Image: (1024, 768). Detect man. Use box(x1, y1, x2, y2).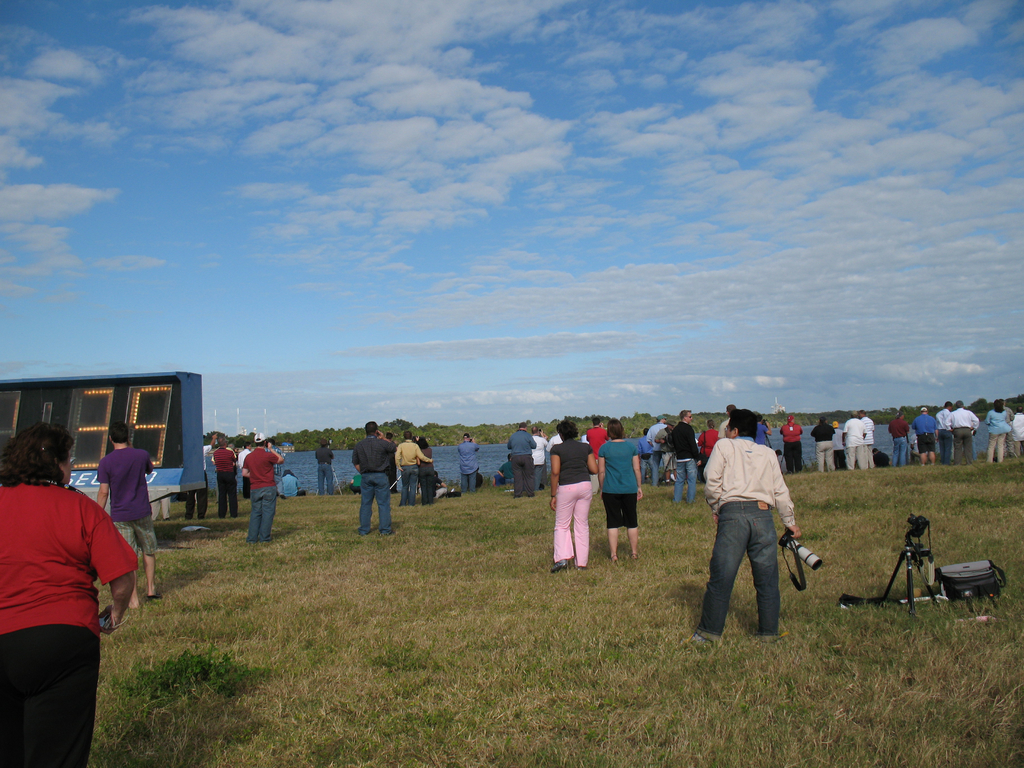
box(317, 439, 338, 492).
